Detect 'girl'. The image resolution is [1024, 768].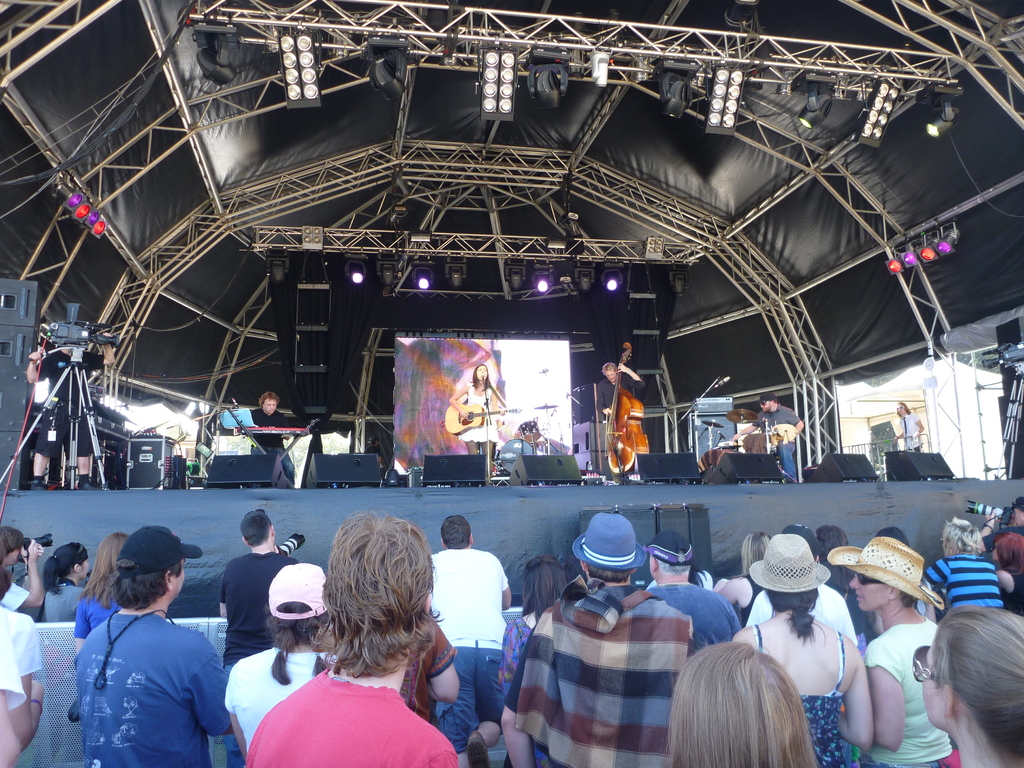
BBox(44, 544, 93, 625).
